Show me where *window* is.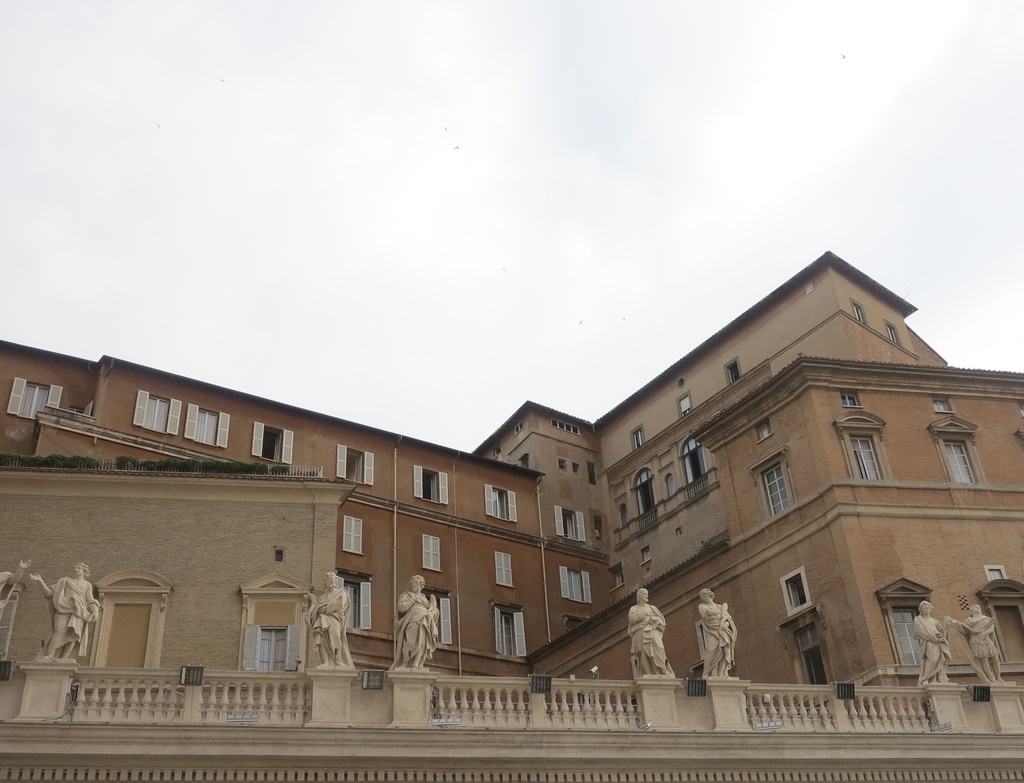
*window* is at 250:422:294:465.
